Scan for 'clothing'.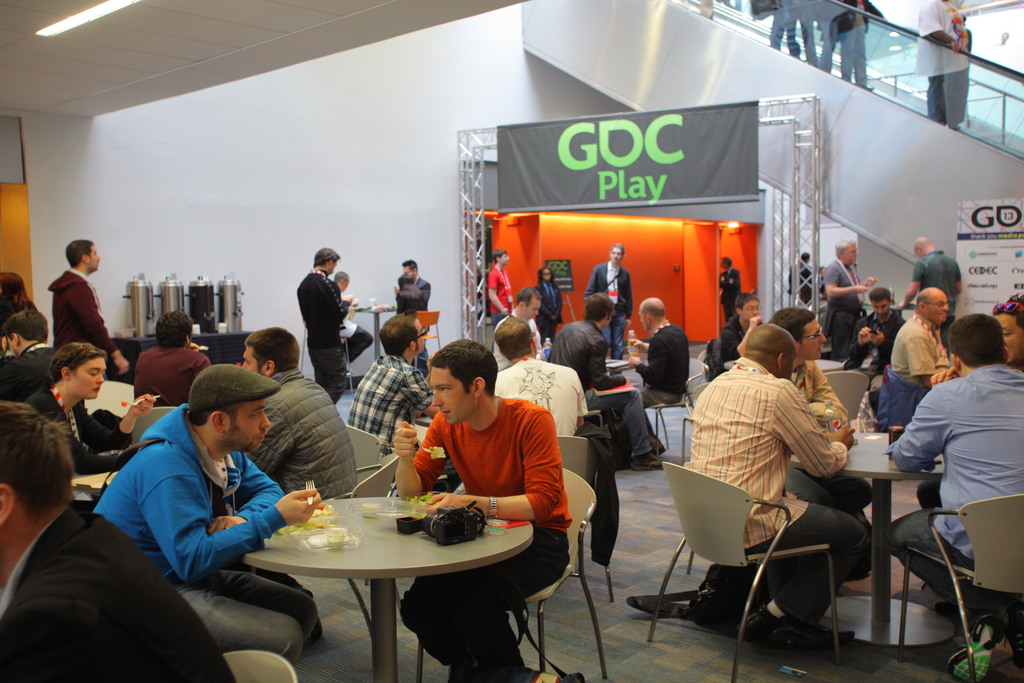
Scan result: <region>414, 400, 572, 545</region>.
